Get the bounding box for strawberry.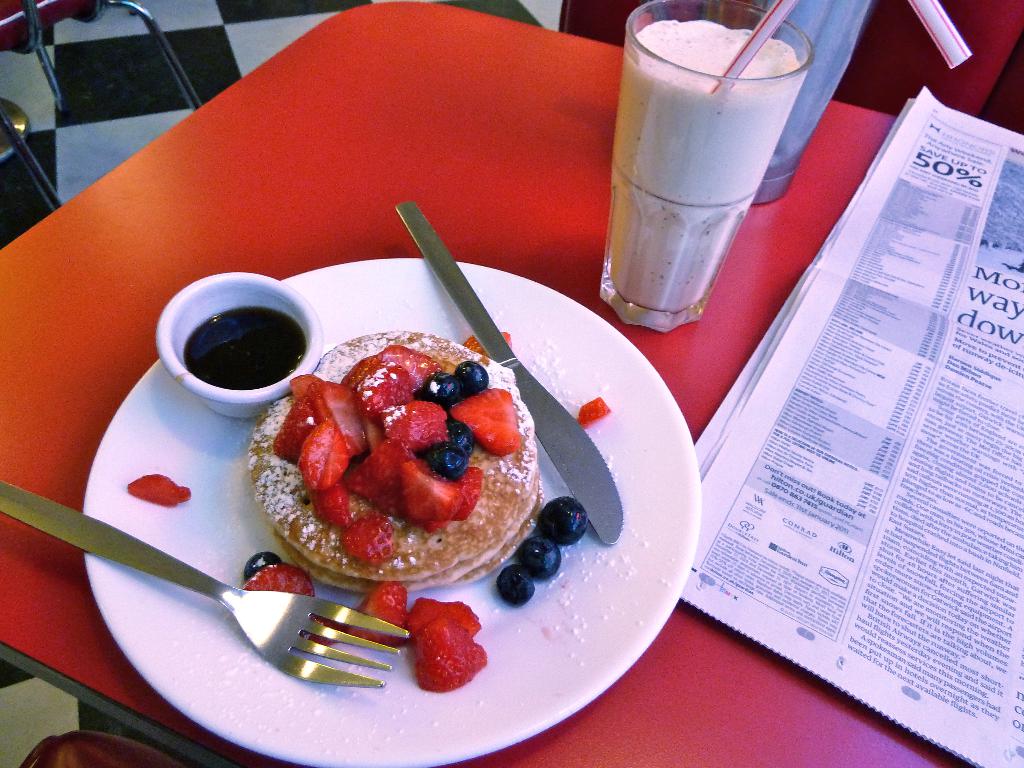
[396,593,480,645].
